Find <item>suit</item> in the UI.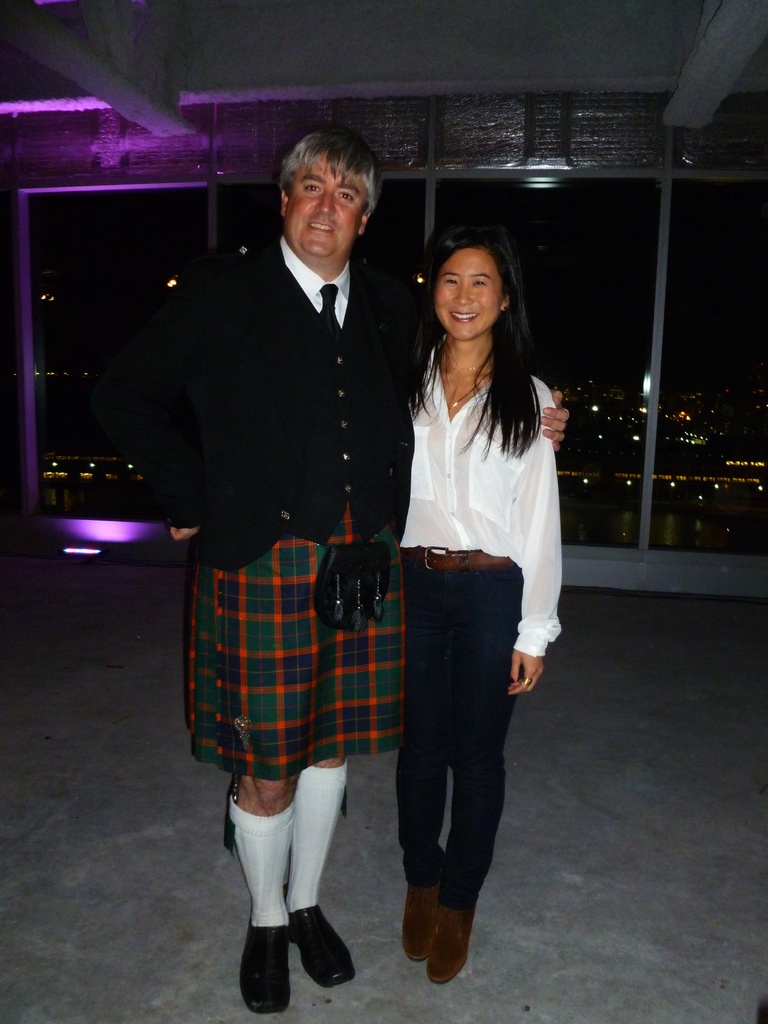
UI element at (156, 239, 445, 567).
